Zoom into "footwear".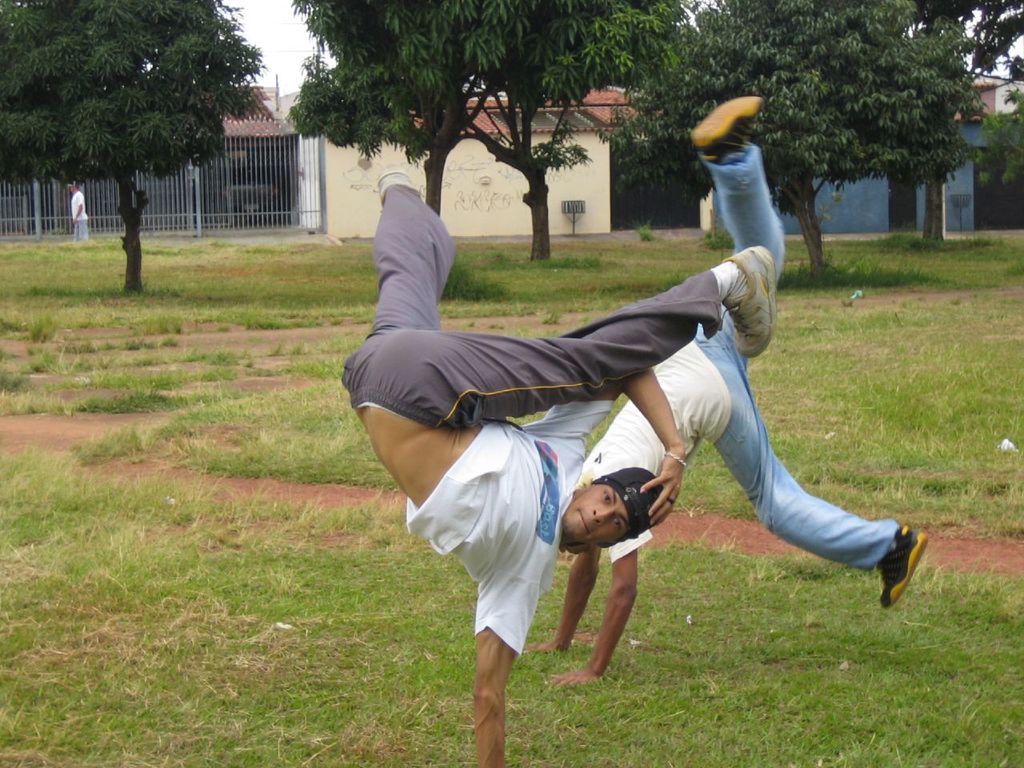
Zoom target: crop(879, 519, 925, 603).
